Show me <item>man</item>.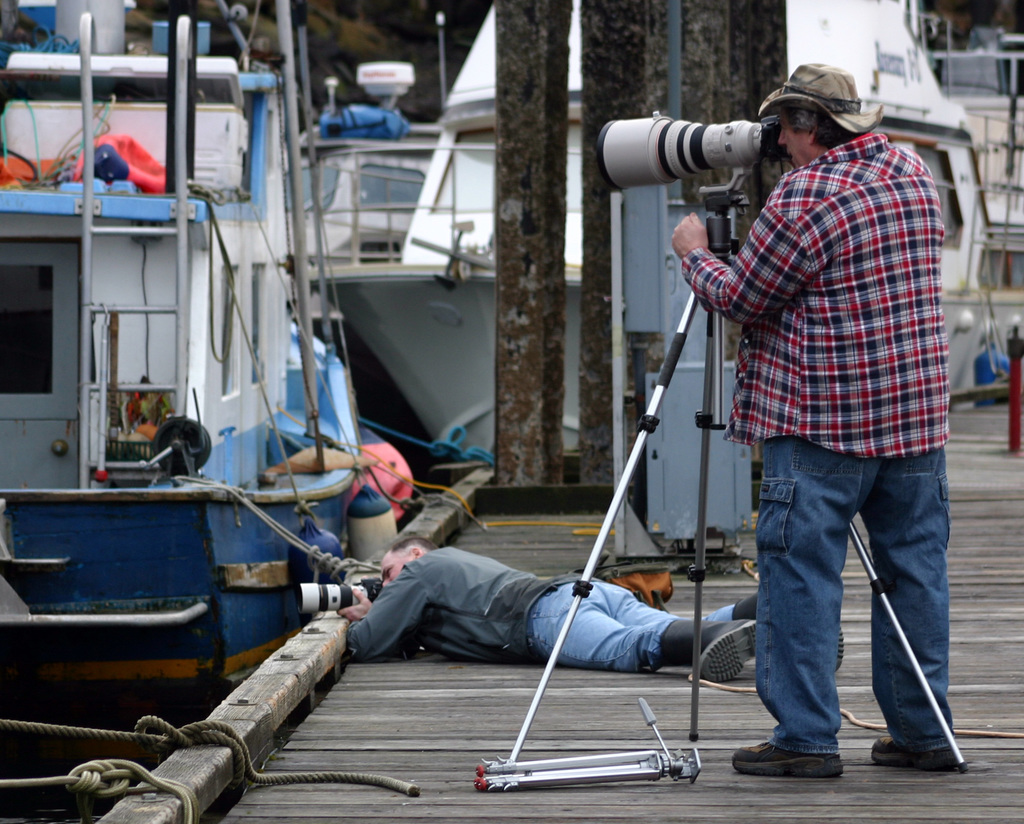
<item>man</item> is here: rect(703, 56, 982, 779).
